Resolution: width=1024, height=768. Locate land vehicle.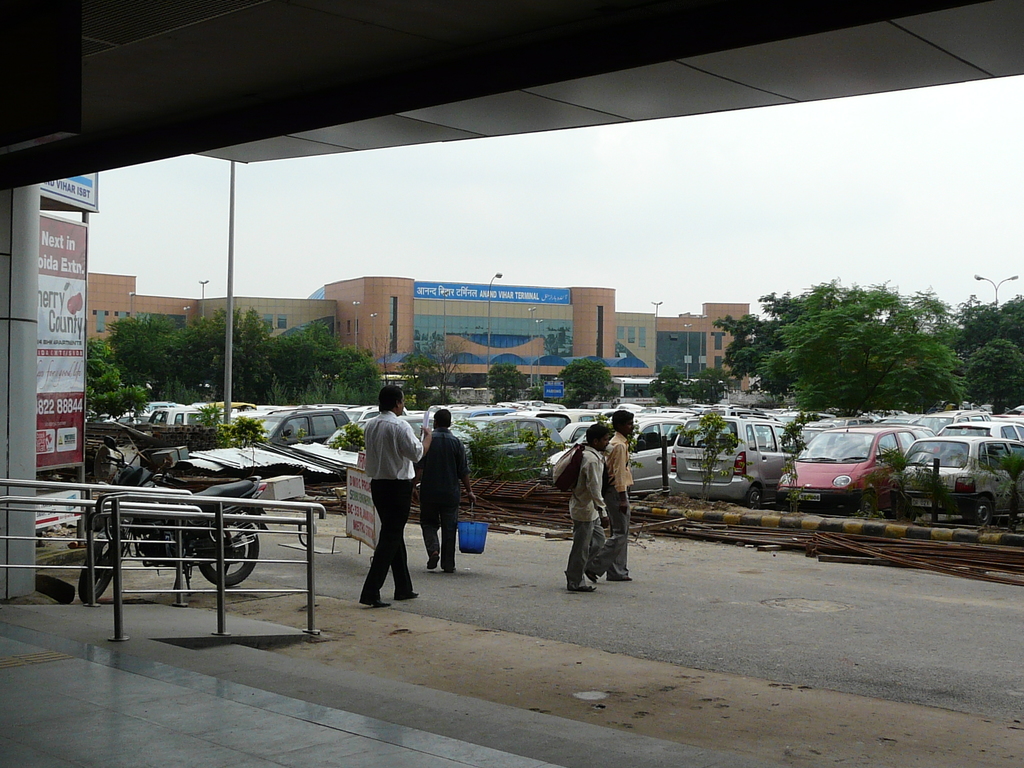
[left=257, top=408, right=360, bottom=440].
